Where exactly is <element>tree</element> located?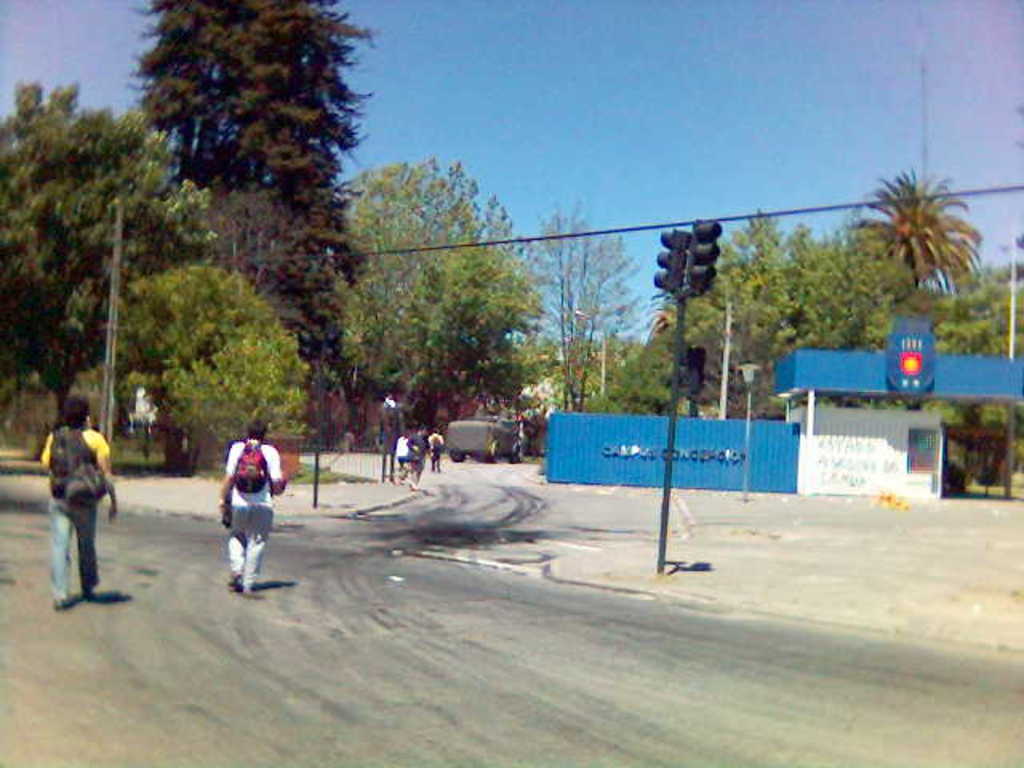
Its bounding box is [left=498, top=197, right=654, bottom=430].
